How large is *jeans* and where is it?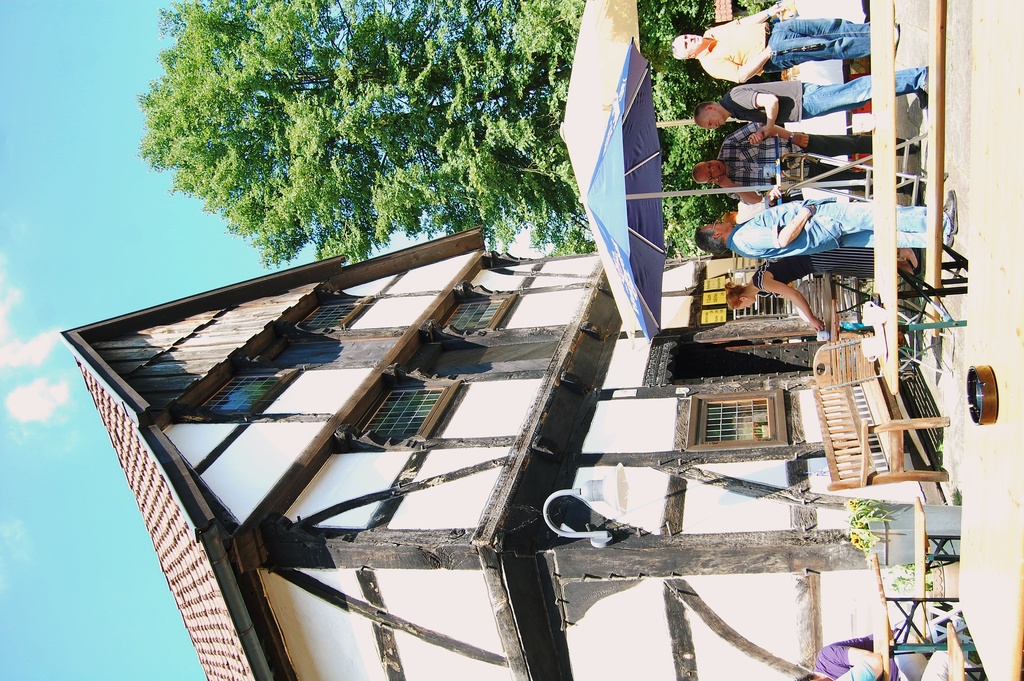
Bounding box: (808, 142, 913, 157).
